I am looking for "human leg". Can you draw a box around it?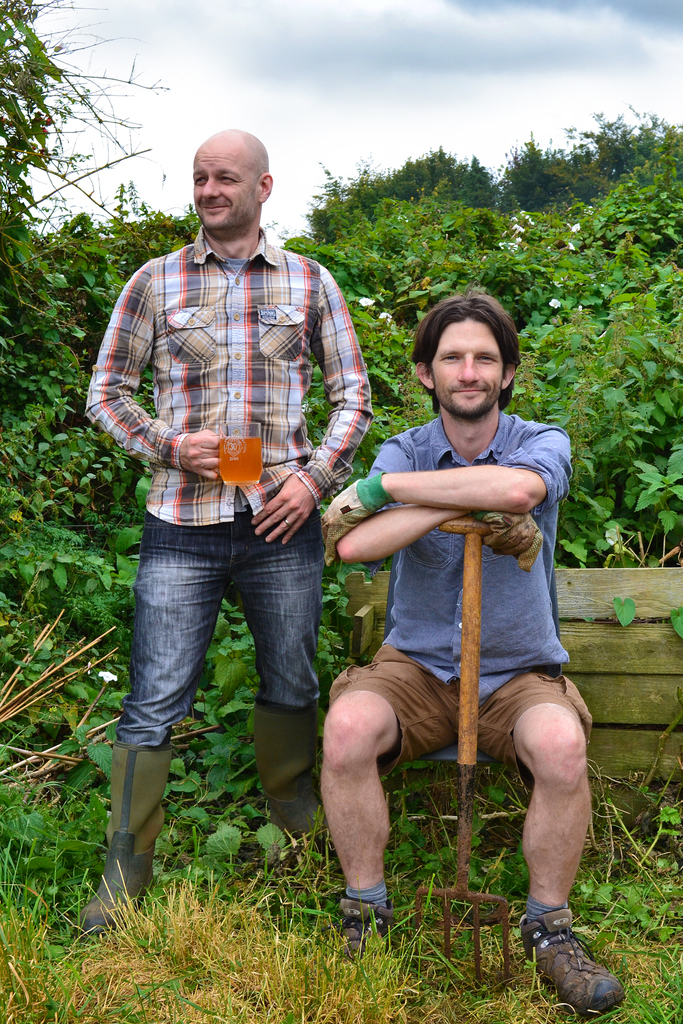
Sure, the bounding box is detection(233, 505, 320, 855).
